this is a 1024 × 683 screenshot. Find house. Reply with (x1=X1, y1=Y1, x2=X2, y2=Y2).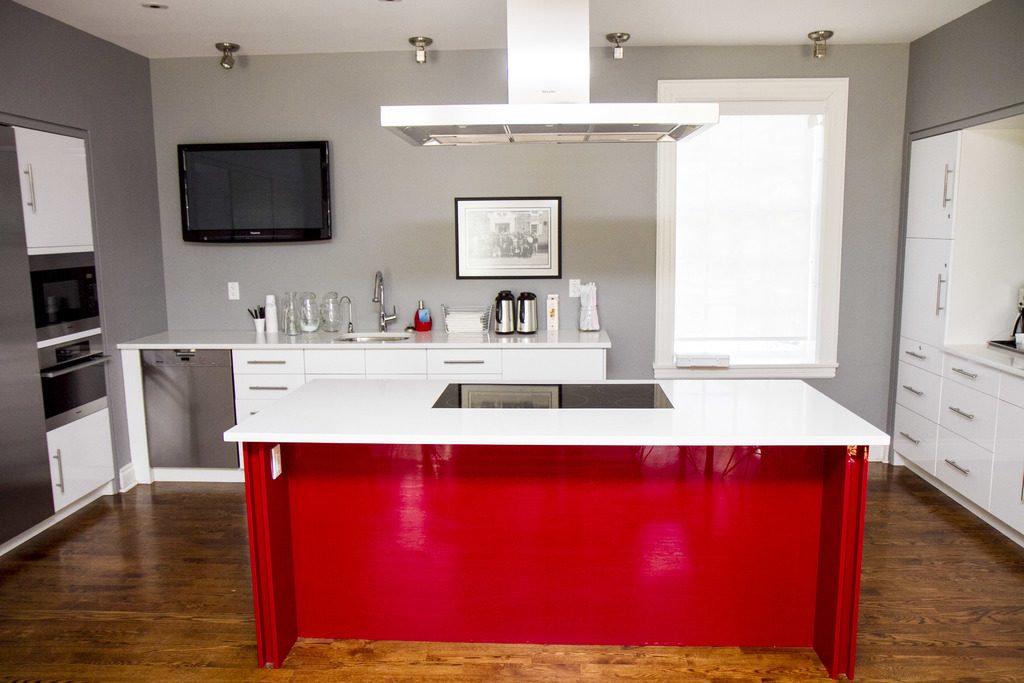
(x1=0, y1=0, x2=1023, y2=682).
